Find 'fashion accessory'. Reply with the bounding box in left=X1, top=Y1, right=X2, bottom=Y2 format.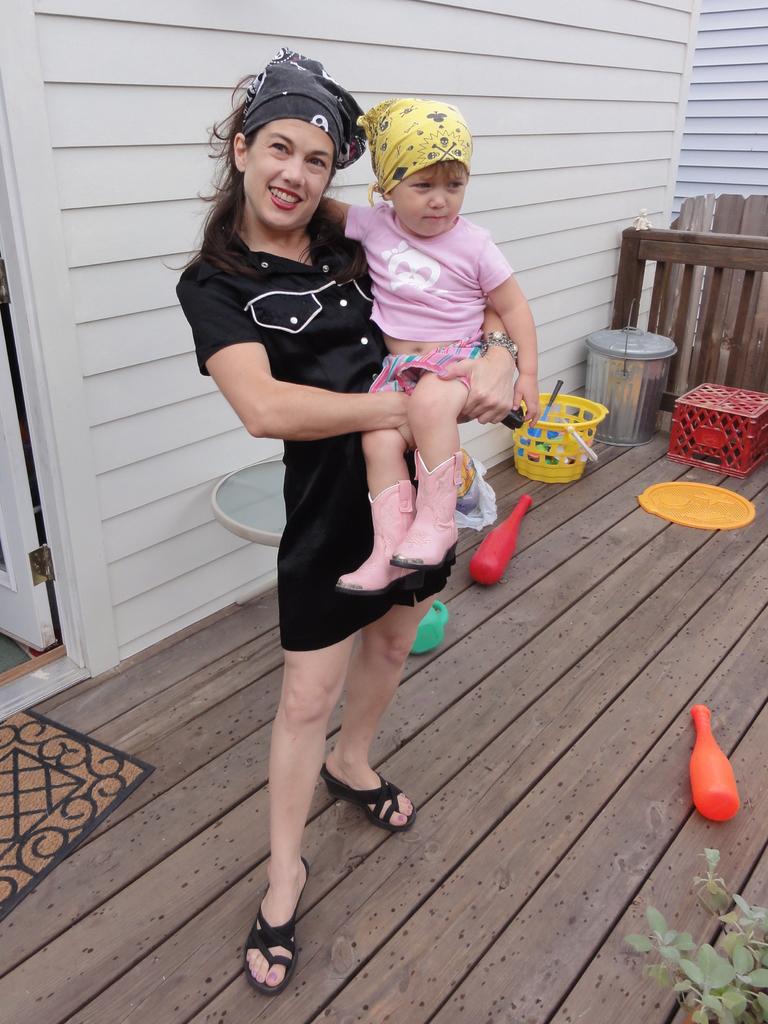
left=390, top=460, right=473, bottom=573.
